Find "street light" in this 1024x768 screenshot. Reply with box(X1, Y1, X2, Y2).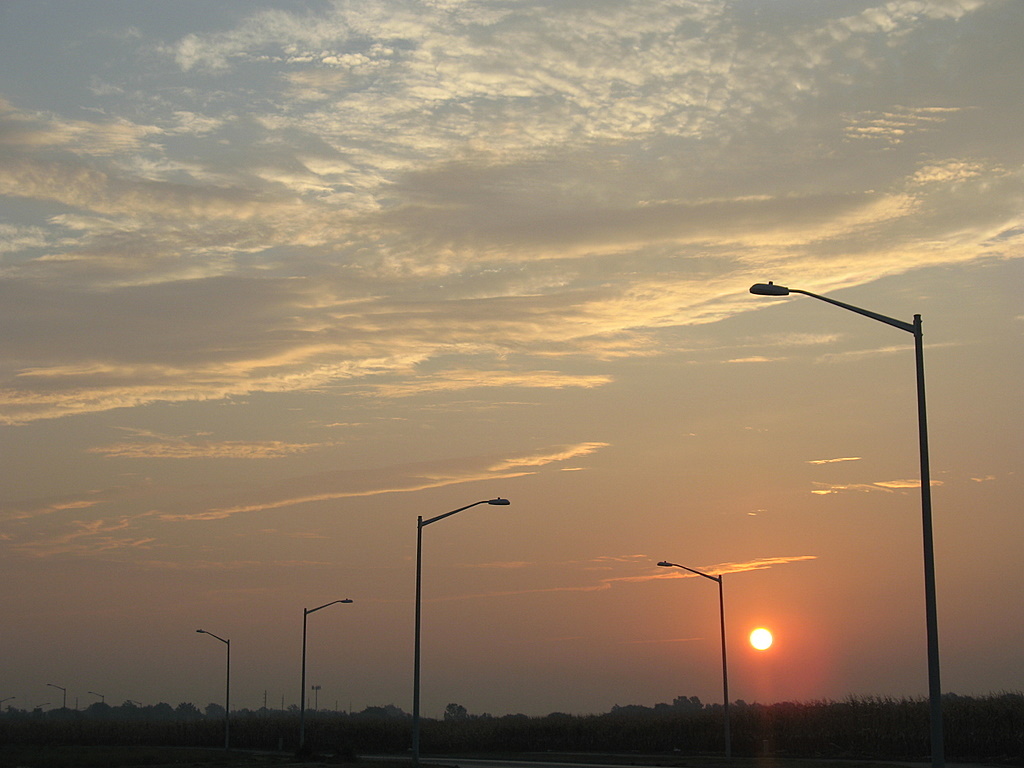
box(0, 695, 20, 707).
